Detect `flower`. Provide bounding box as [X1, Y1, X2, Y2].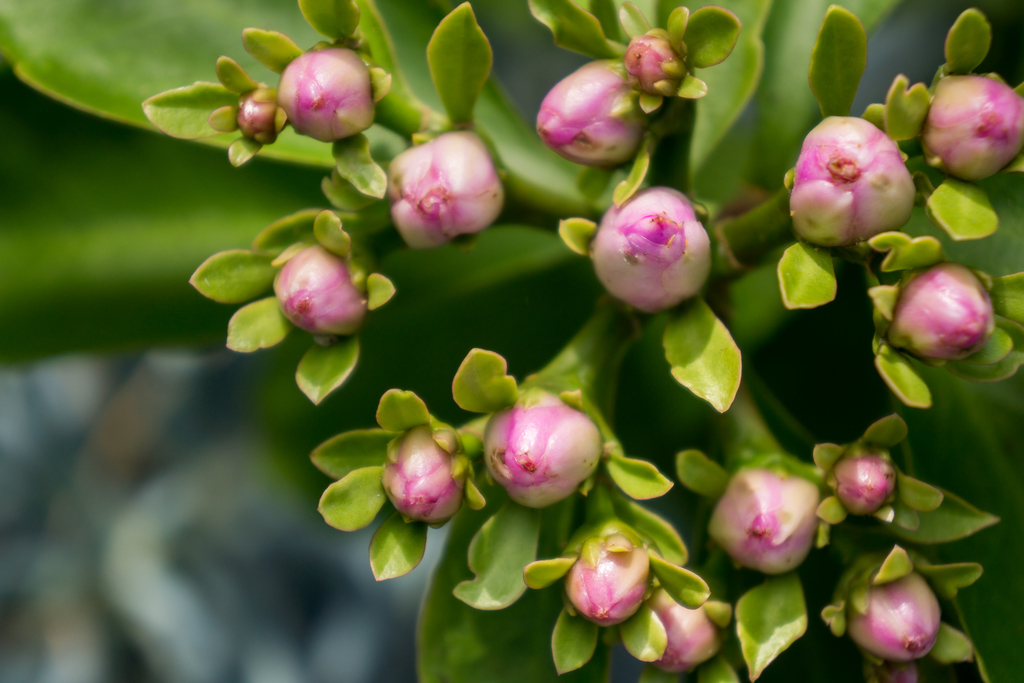
[588, 181, 714, 311].
